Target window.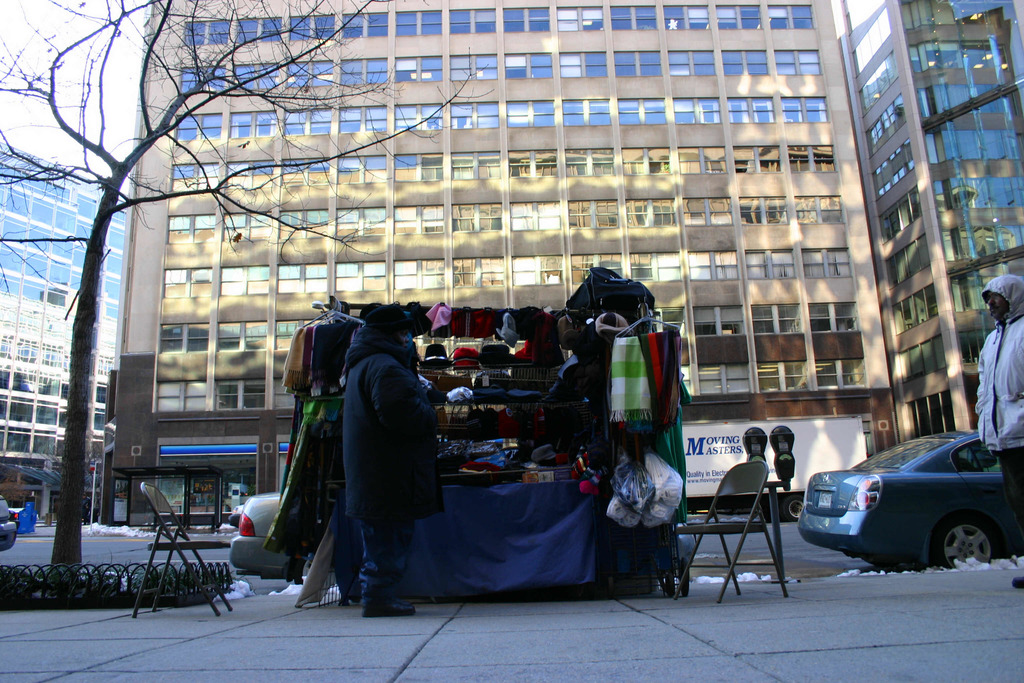
Target region: <box>449,102,497,128</box>.
